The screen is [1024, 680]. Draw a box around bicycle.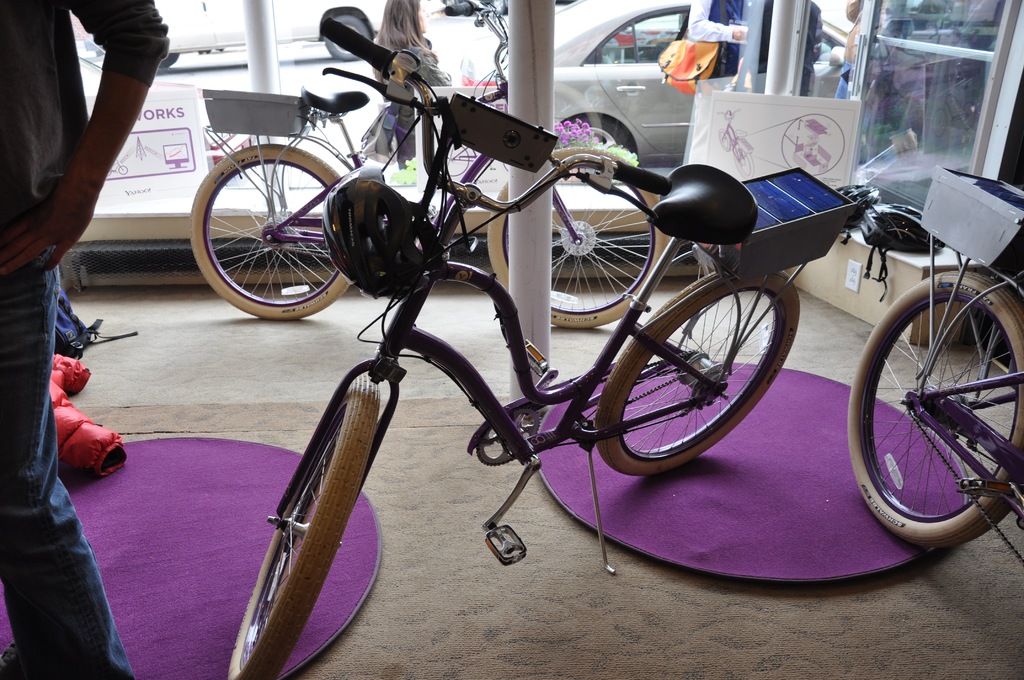
(221, 24, 855, 679).
